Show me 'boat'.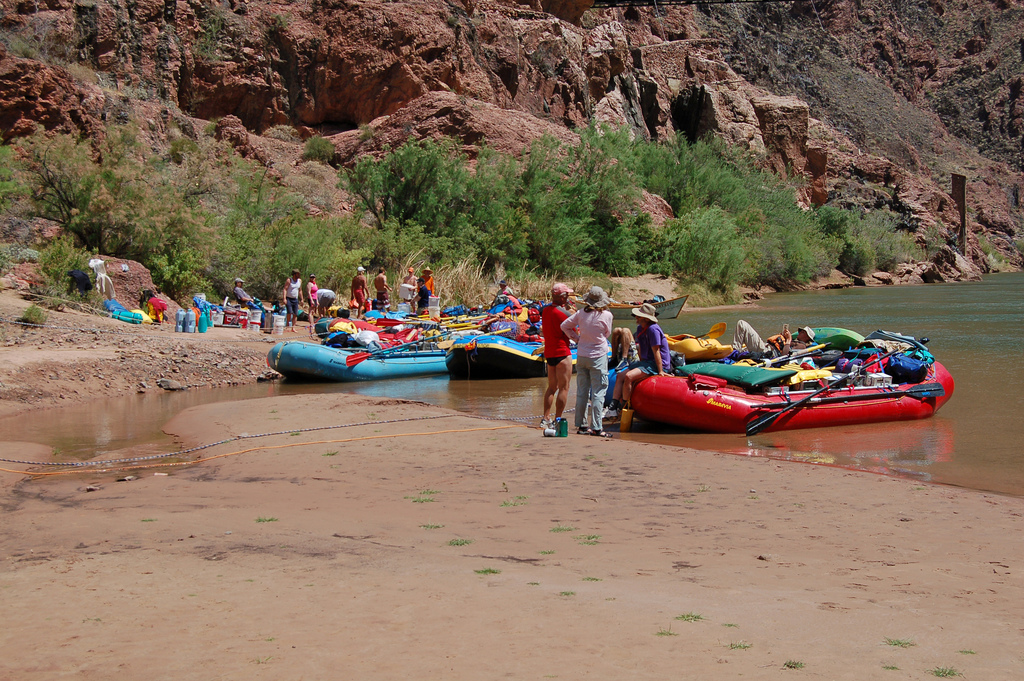
'boat' is here: left=575, top=295, right=689, bottom=320.
